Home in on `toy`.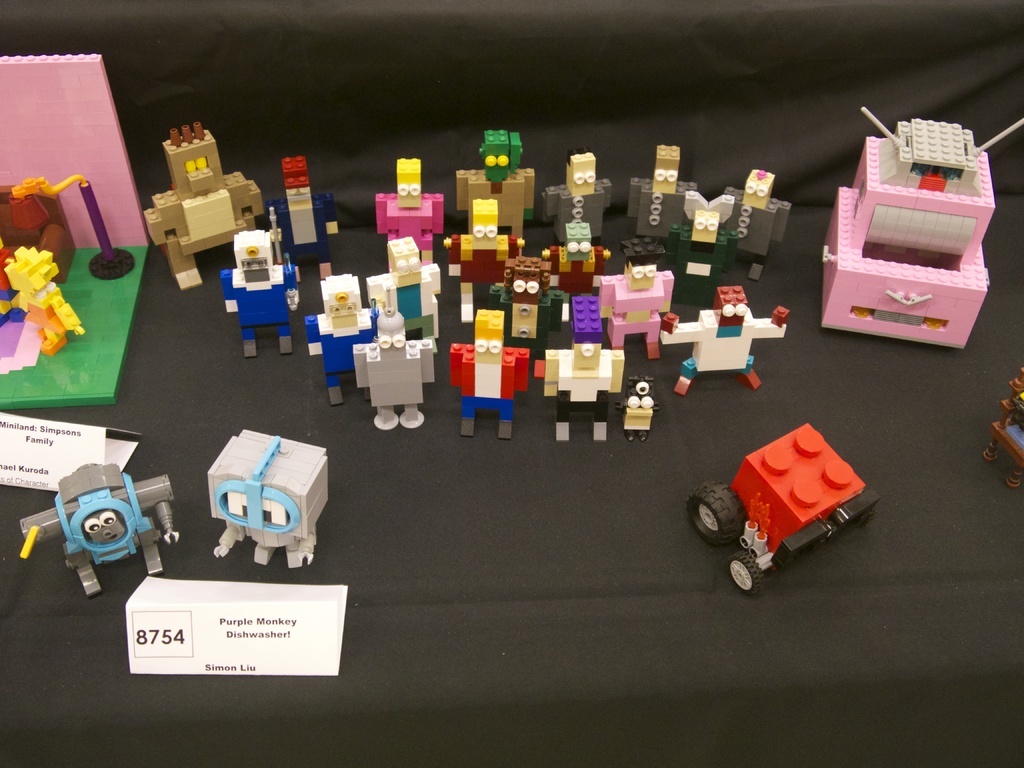
Homed in at locate(655, 284, 788, 403).
